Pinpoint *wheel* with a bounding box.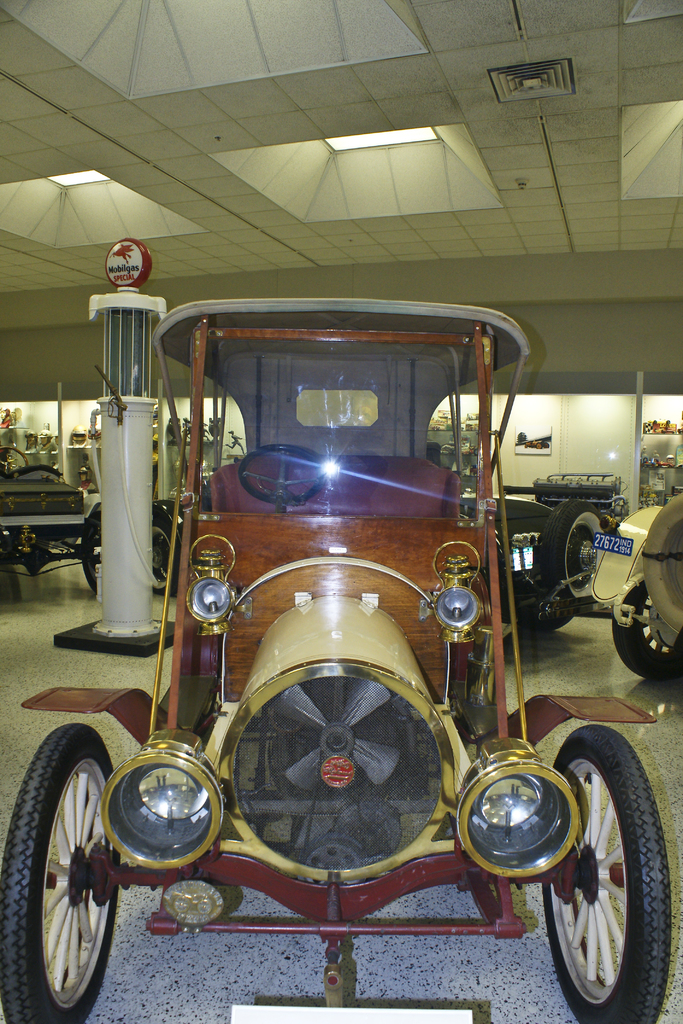
{"left": 541, "top": 724, "right": 672, "bottom": 1023}.
